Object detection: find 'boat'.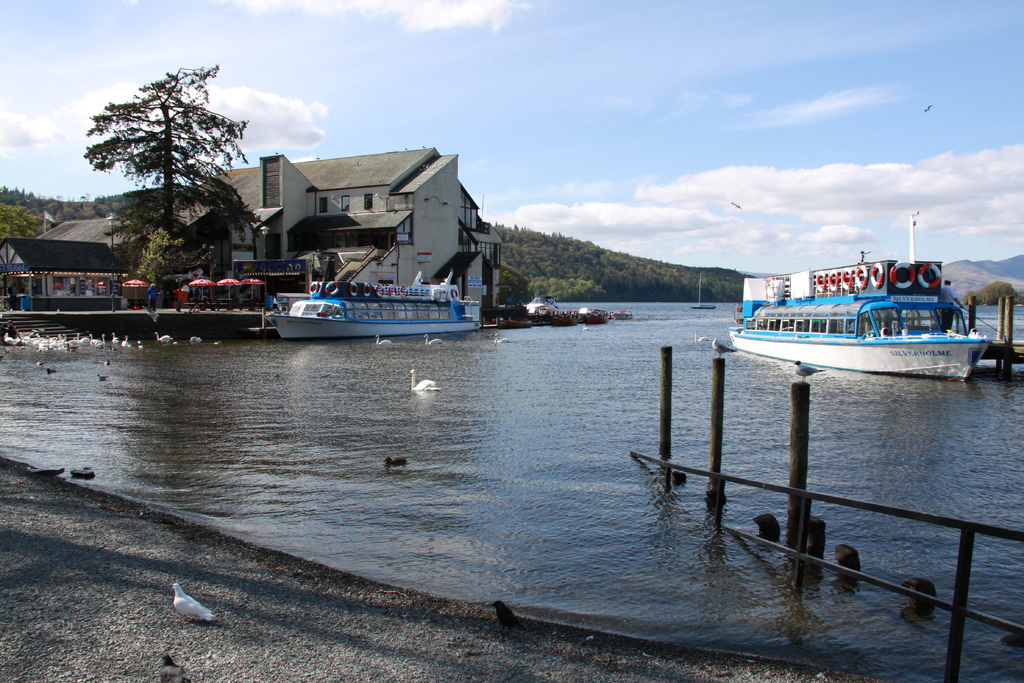
BBox(726, 211, 991, 383).
